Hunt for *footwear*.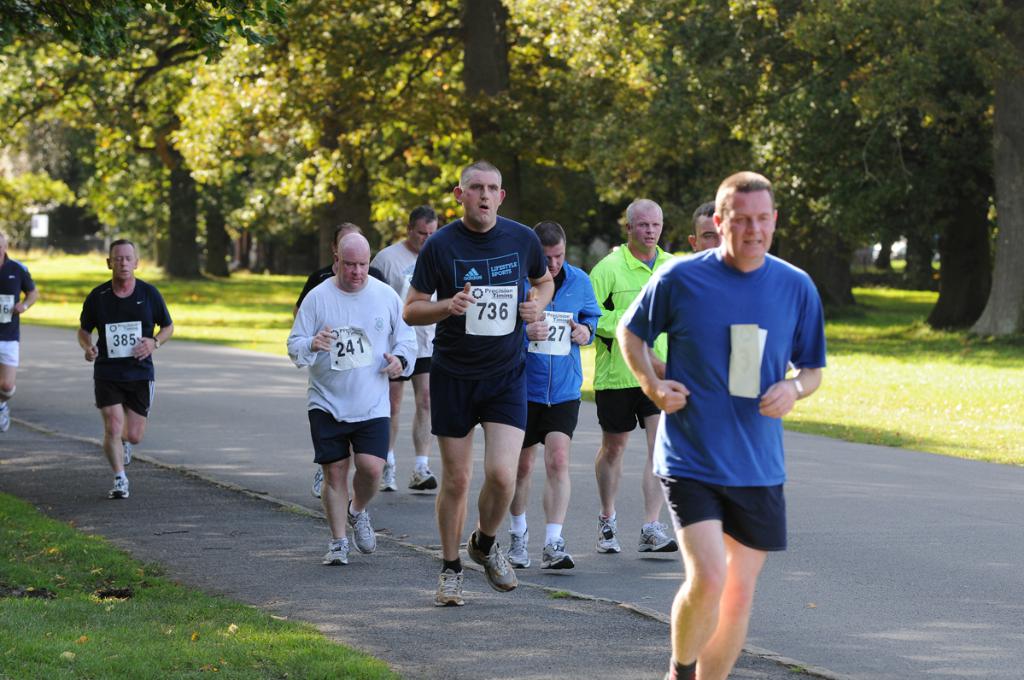
Hunted down at BBox(0, 396, 9, 436).
